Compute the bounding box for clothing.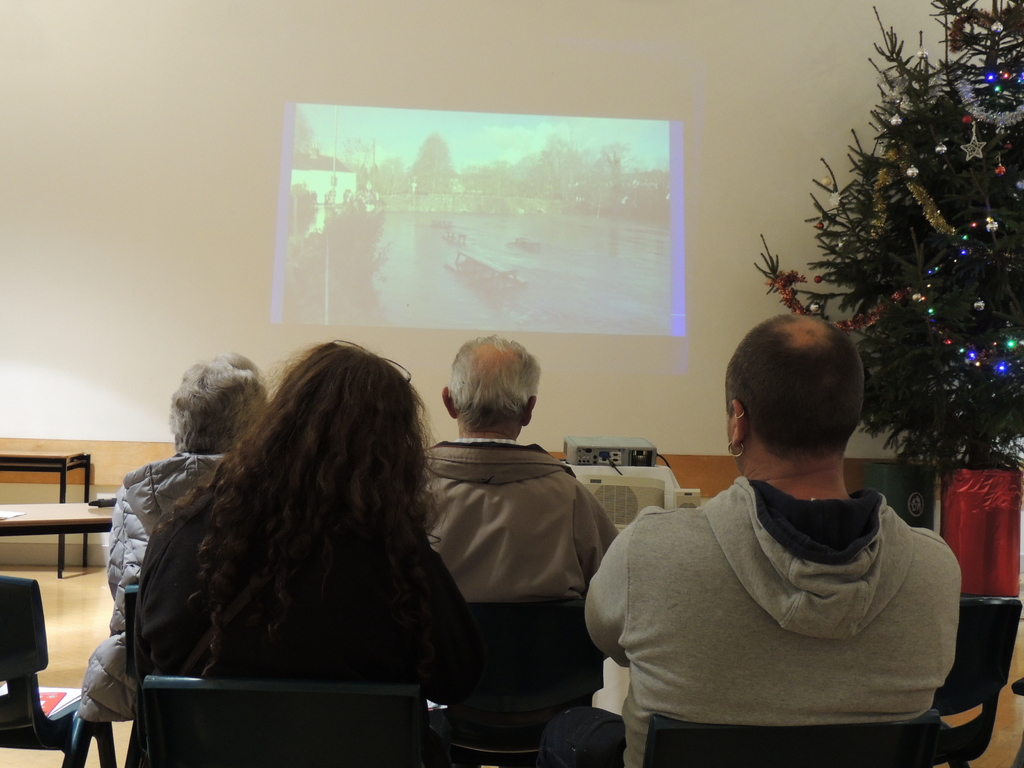
135/481/478/705.
